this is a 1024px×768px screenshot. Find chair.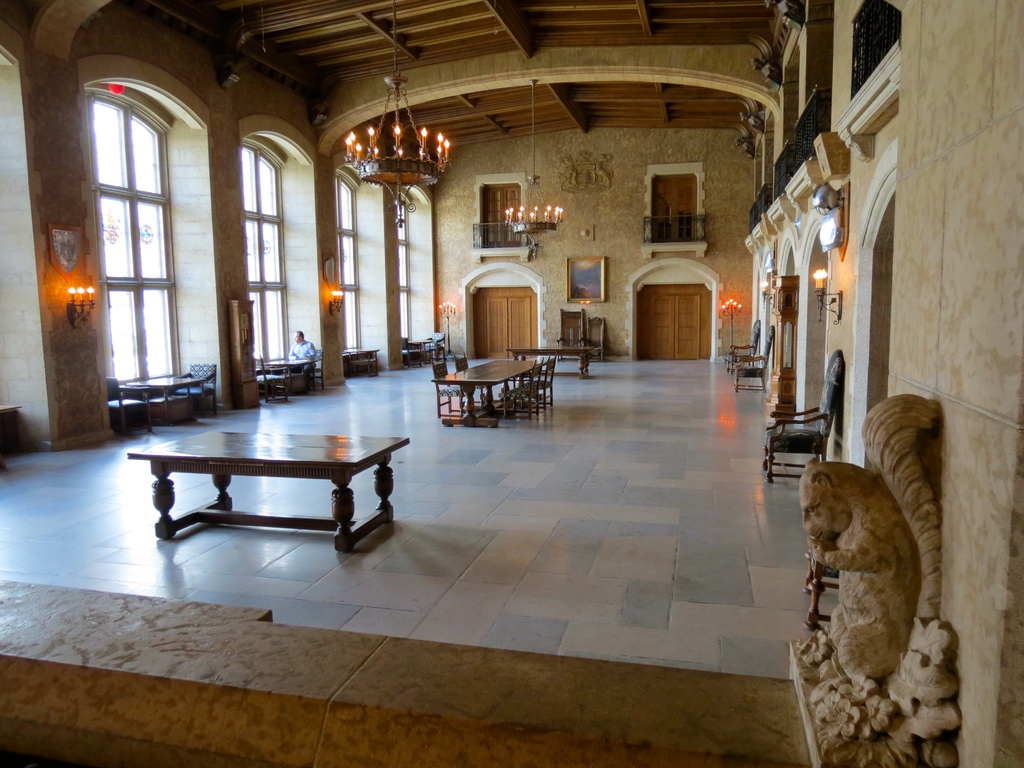
Bounding box: bbox=[307, 344, 328, 389].
